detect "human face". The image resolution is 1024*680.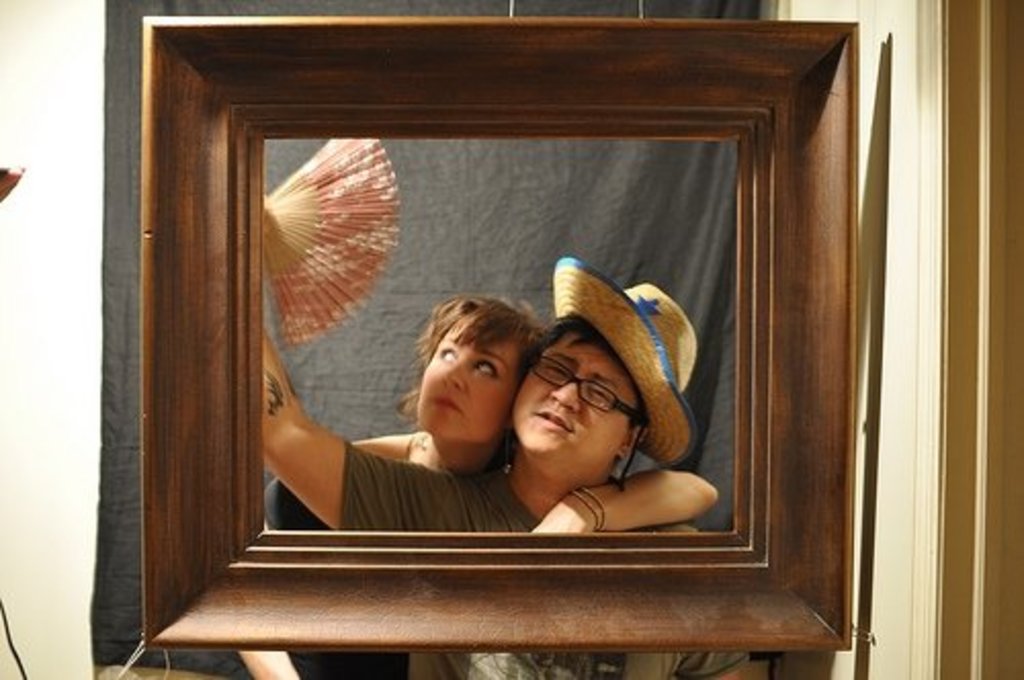
(414, 326, 516, 440).
